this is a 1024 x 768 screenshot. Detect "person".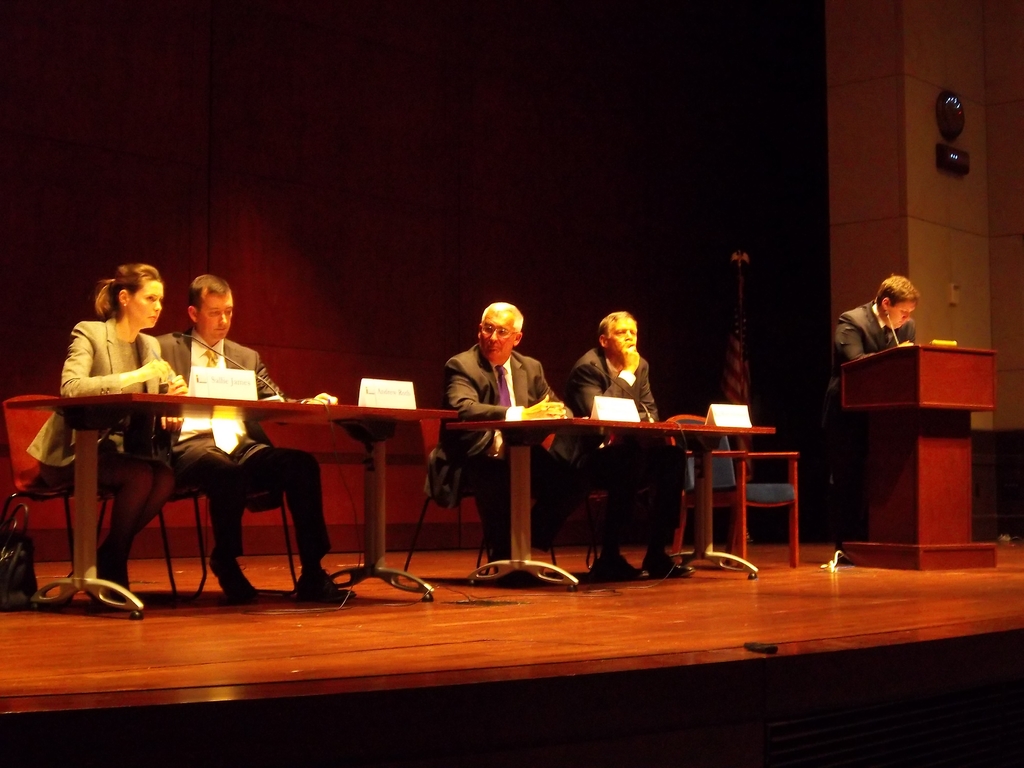
[x1=831, y1=273, x2=918, y2=408].
